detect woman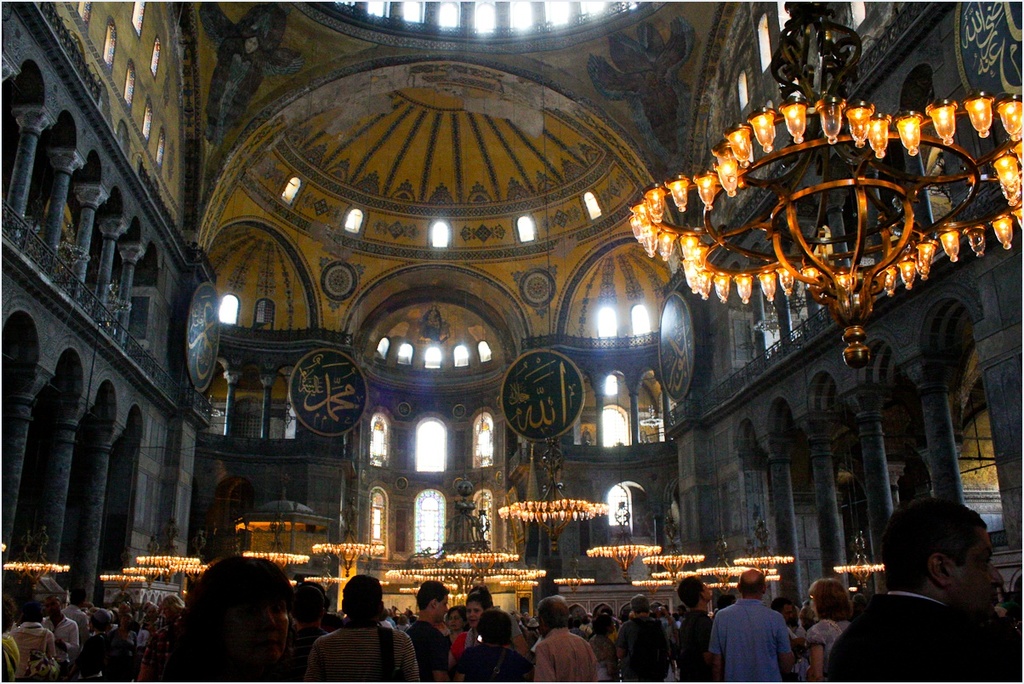
[801,583,849,683]
